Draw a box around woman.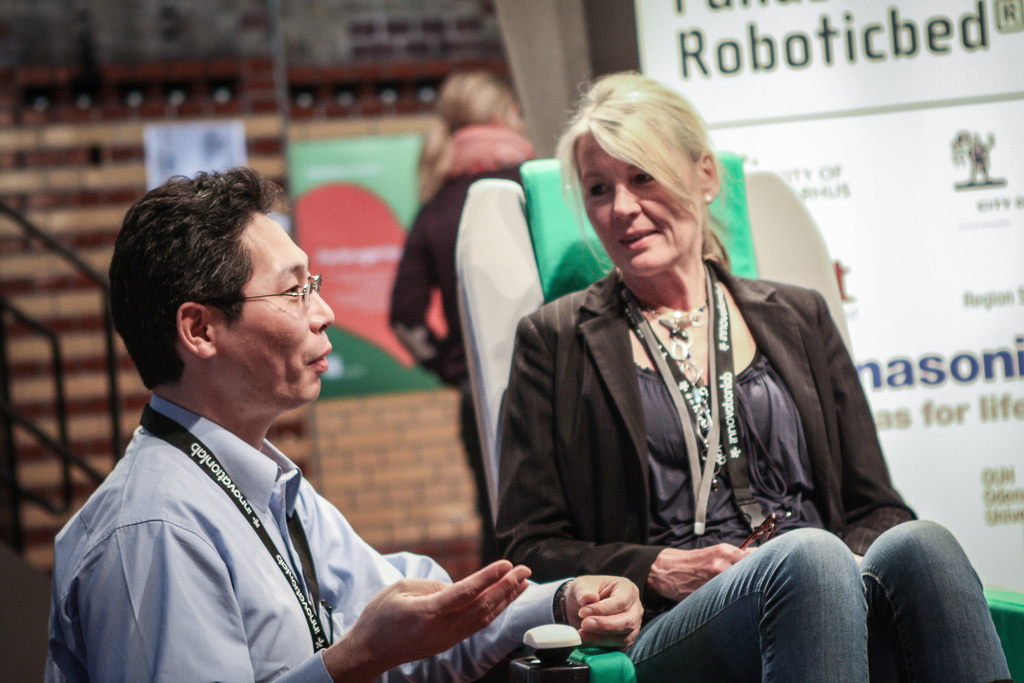
381 68 560 584.
